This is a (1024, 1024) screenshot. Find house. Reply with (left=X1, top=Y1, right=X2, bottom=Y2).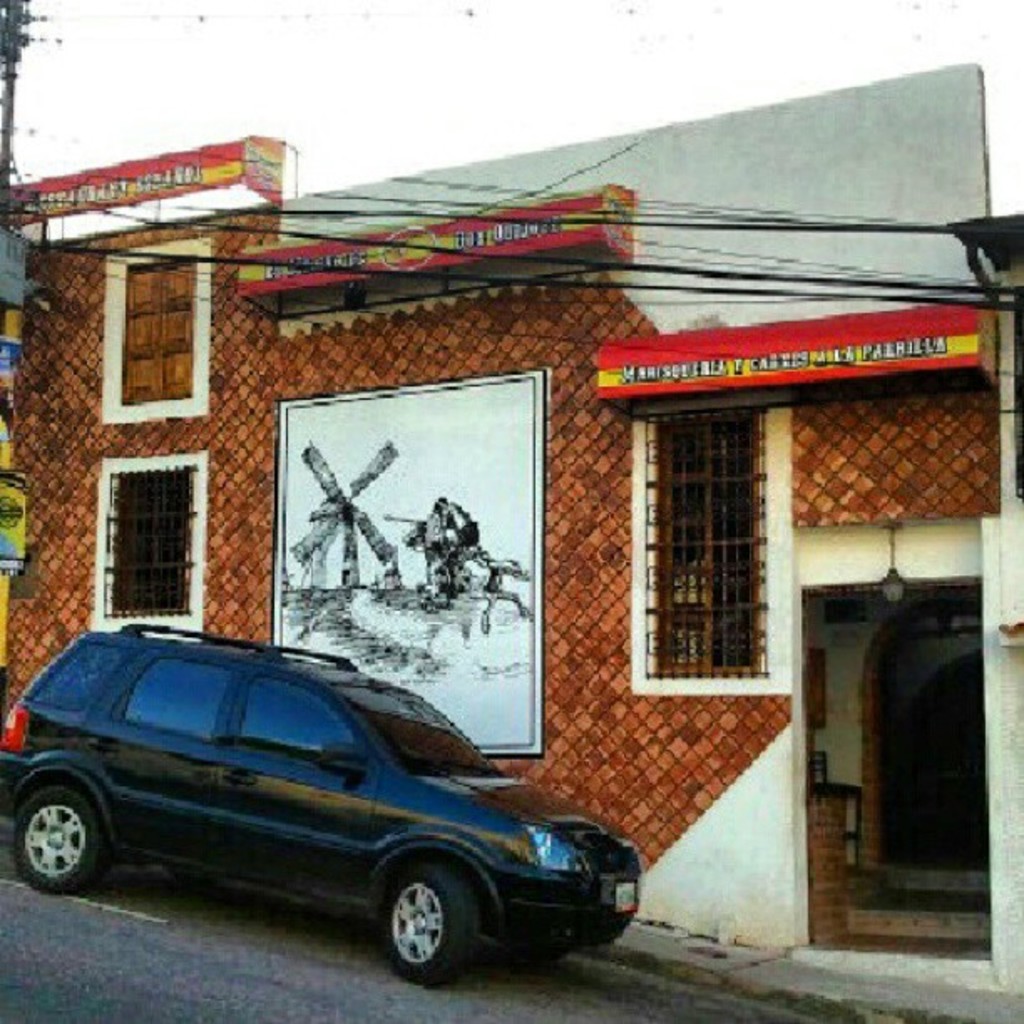
(left=0, top=62, right=1022, bottom=999).
